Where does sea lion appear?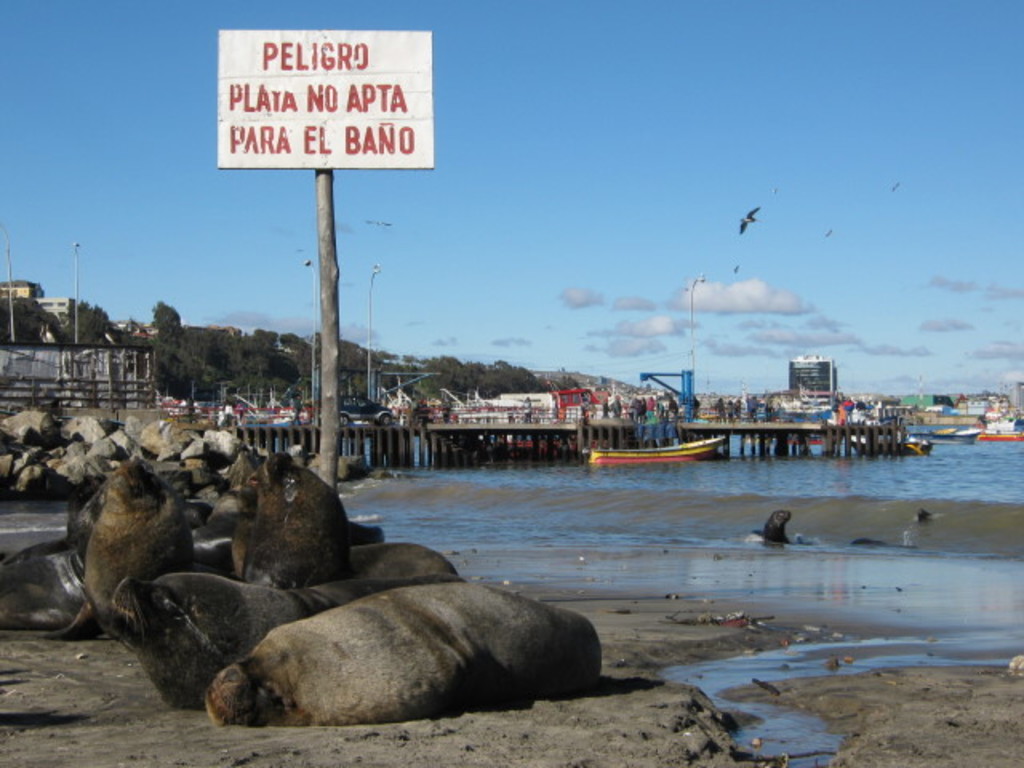
Appears at <bbox>912, 510, 931, 528</bbox>.
